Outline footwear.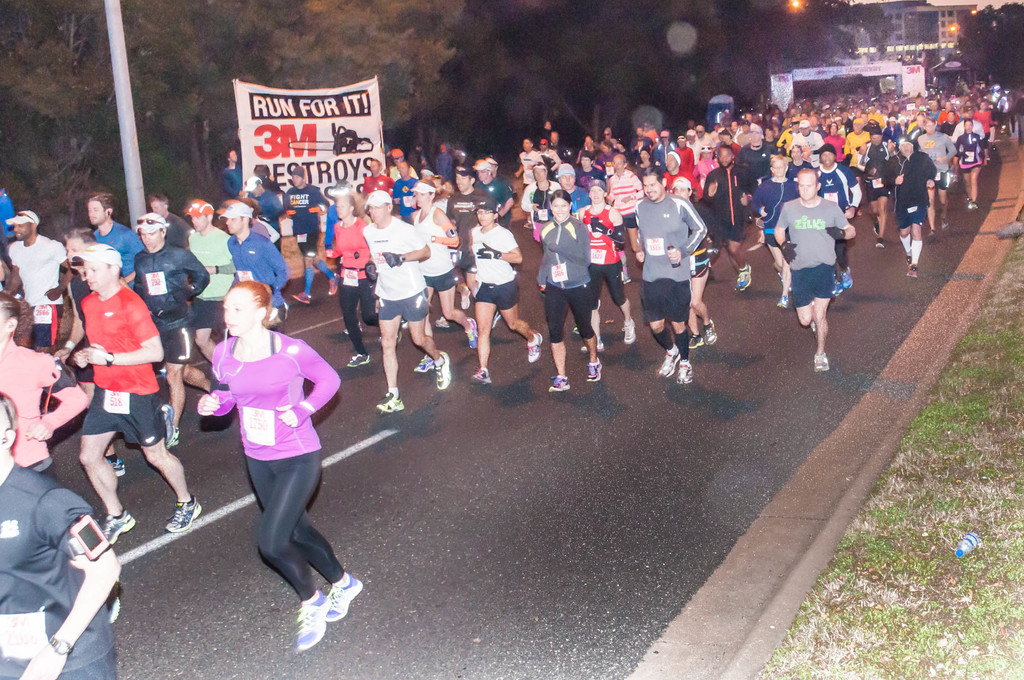
Outline: locate(584, 358, 604, 383).
